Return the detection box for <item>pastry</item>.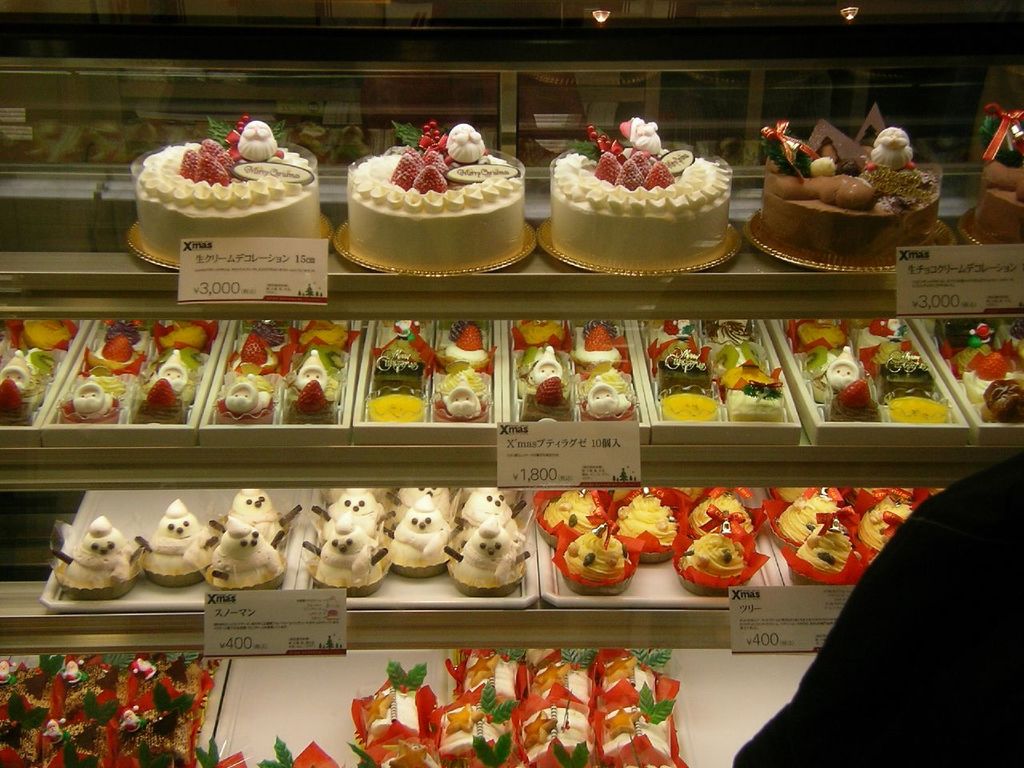
l=558, t=524, r=634, b=586.
